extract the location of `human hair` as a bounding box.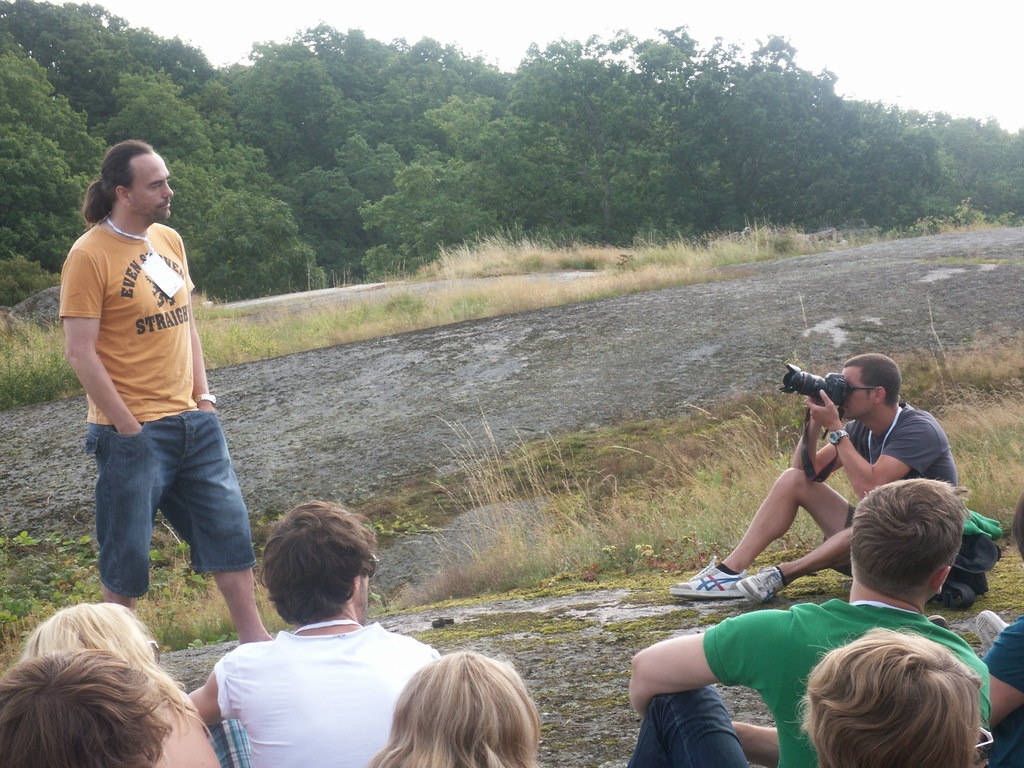
pyautogui.locateOnScreen(364, 648, 540, 767).
